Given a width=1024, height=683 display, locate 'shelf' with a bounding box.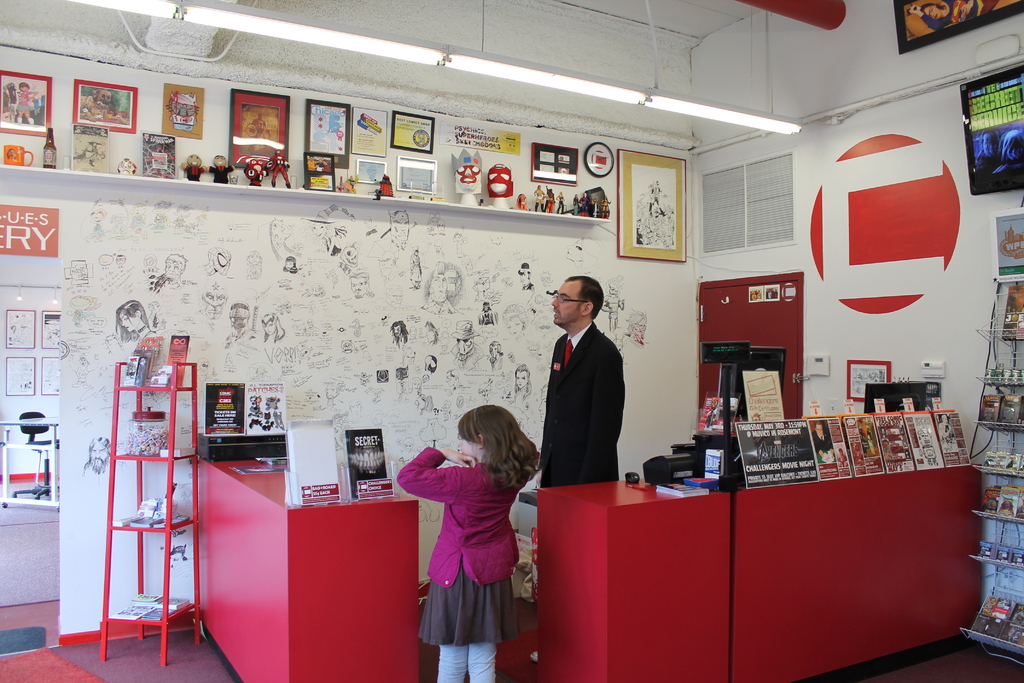
Located: 974,494,1023,533.
